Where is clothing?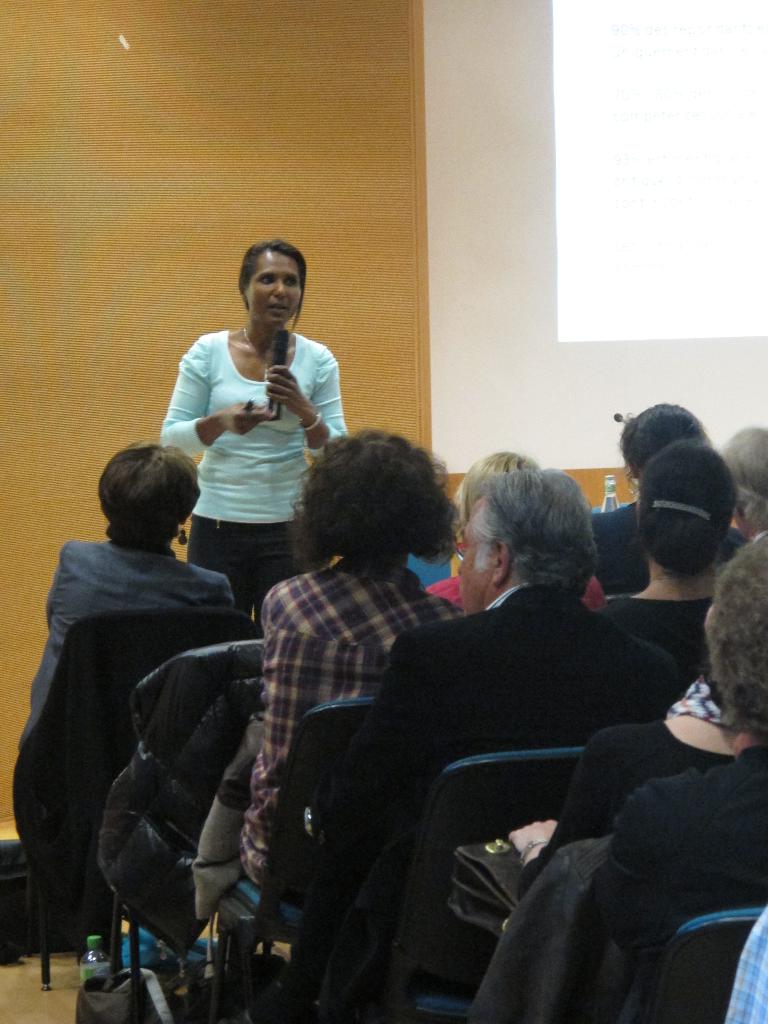
x1=161 y1=318 x2=341 y2=654.
